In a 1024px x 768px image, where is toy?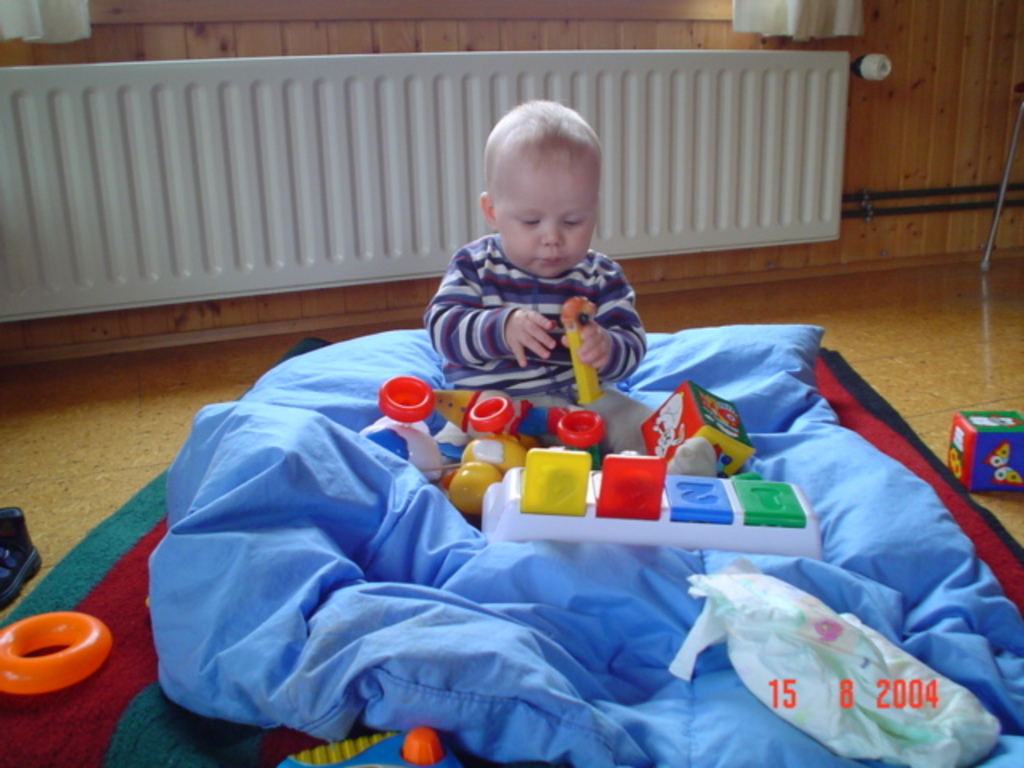
[x1=558, y1=294, x2=600, y2=403].
